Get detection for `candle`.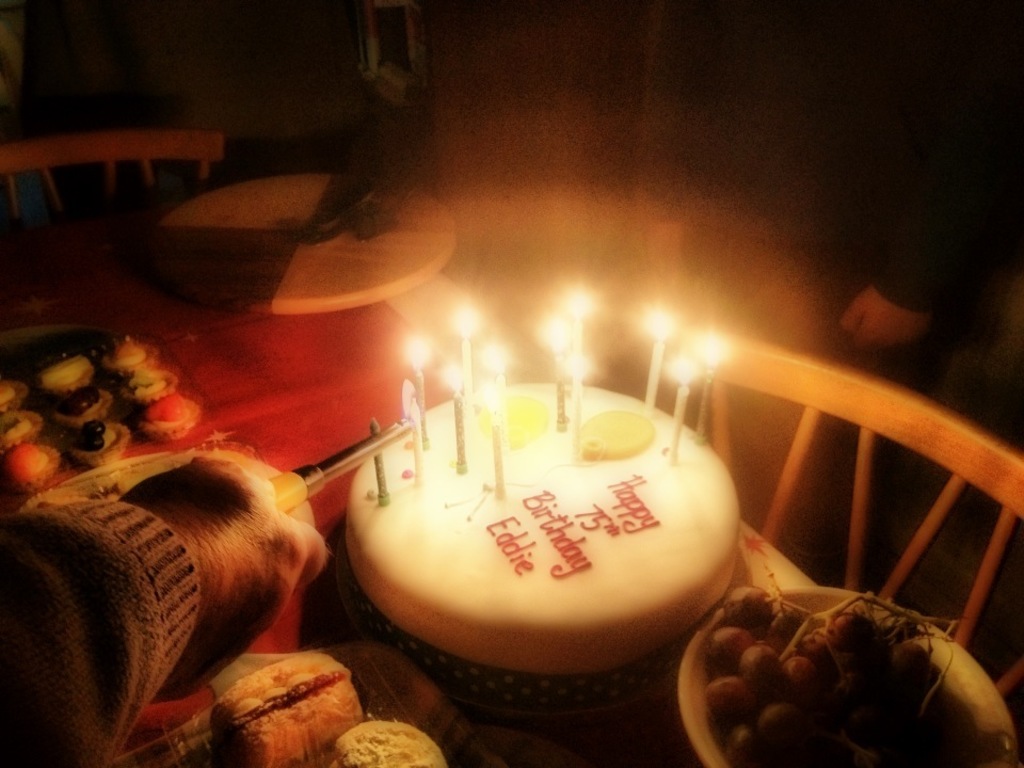
Detection: x1=373 y1=418 x2=388 y2=501.
